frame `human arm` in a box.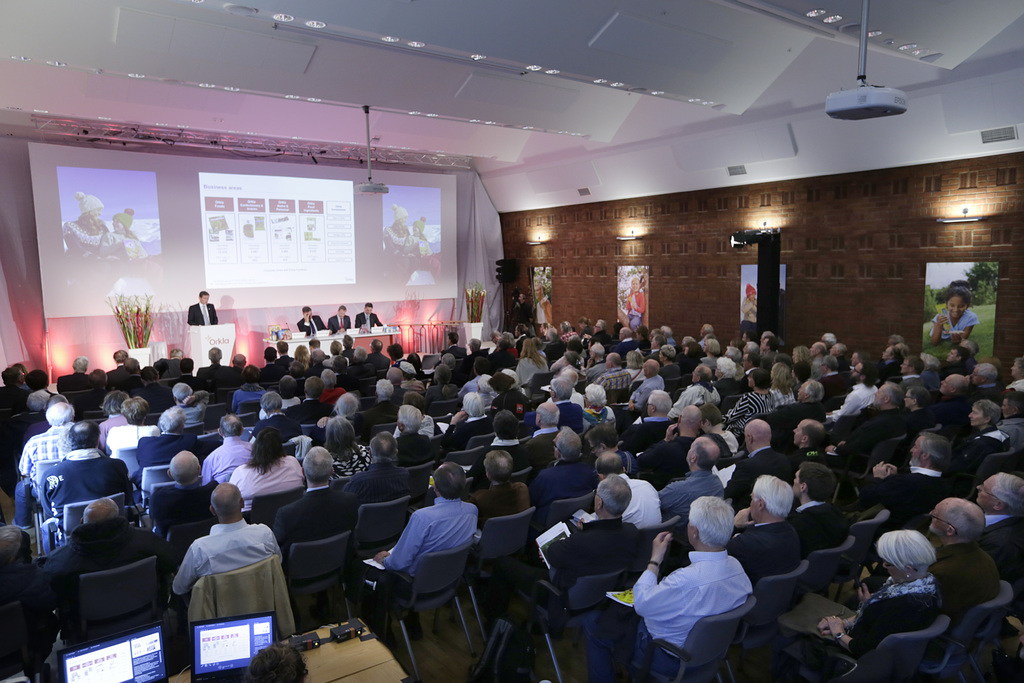
detection(246, 418, 261, 443).
